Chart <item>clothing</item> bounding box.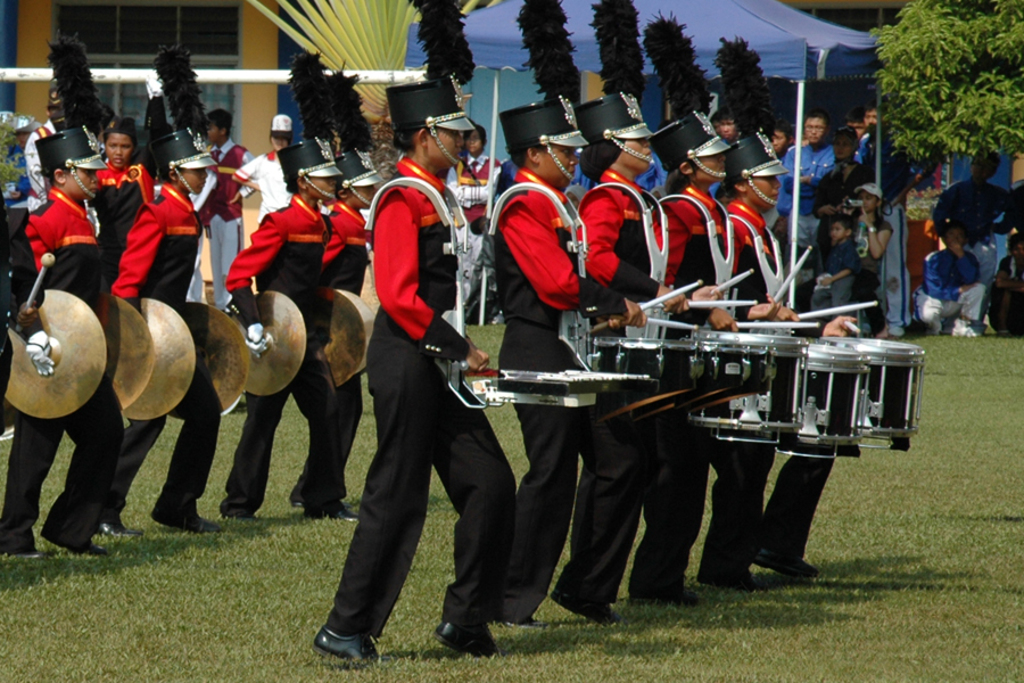
Charted: locate(926, 164, 1002, 266).
